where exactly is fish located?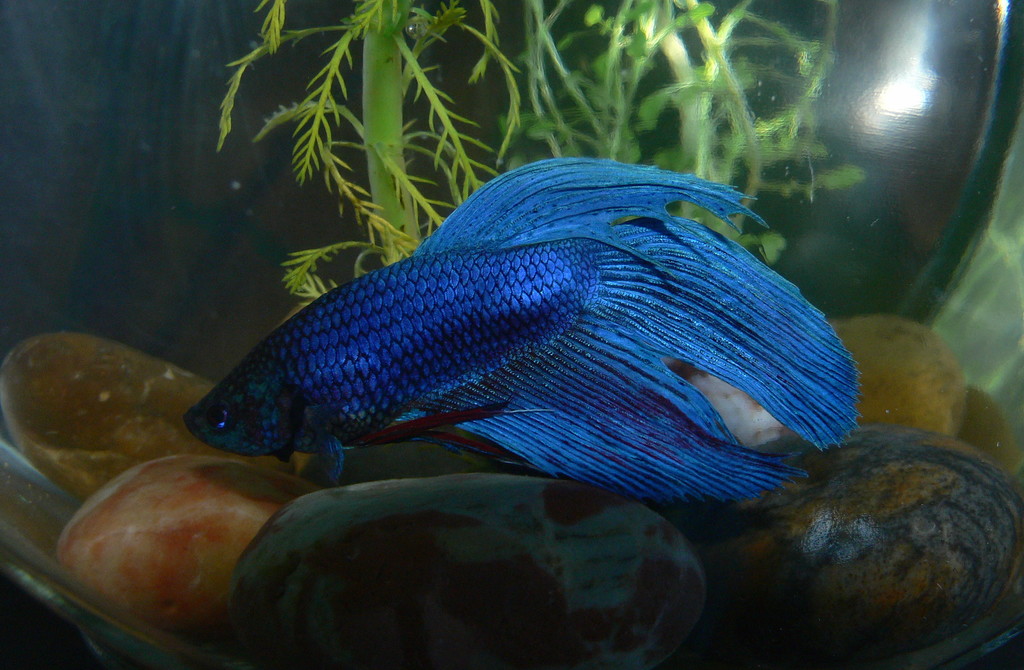
Its bounding box is rect(161, 149, 905, 500).
